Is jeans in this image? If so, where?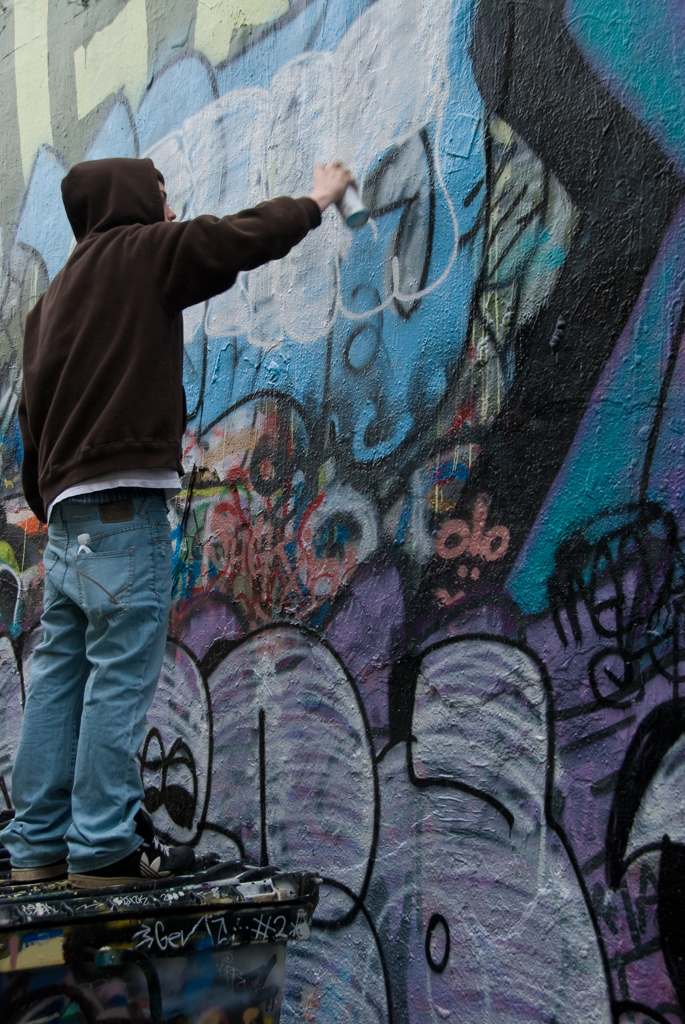
Yes, at {"x1": 0, "y1": 487, "x2": 164, "y2": 872}.
